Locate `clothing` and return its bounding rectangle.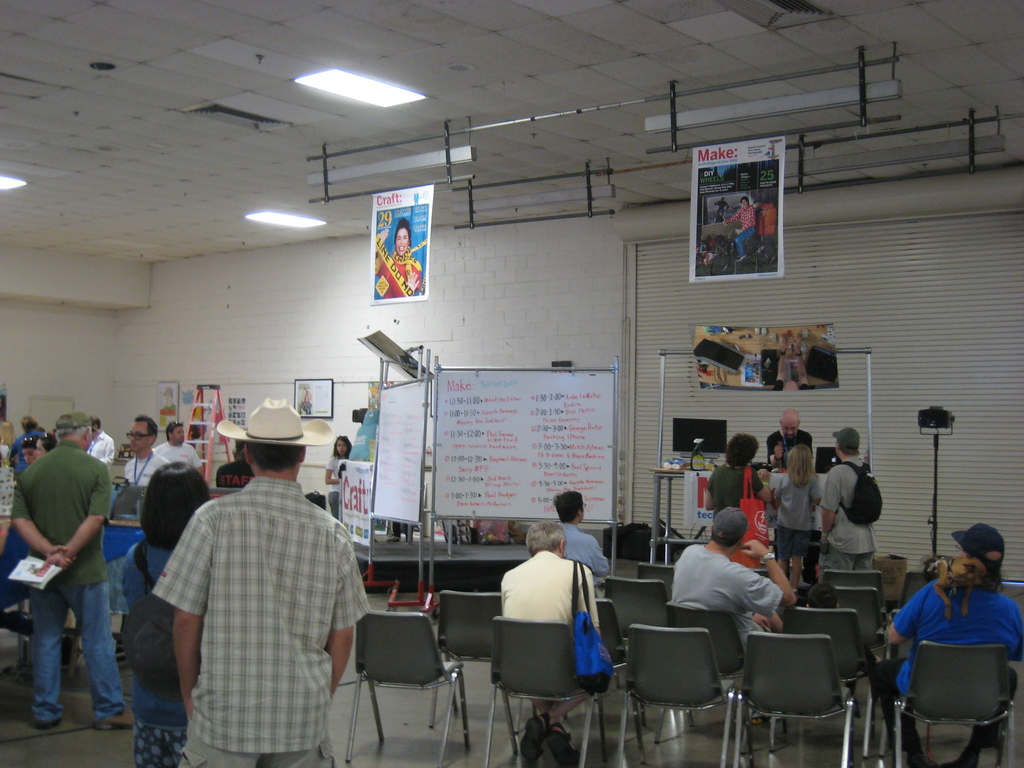
(707,464,763,520).
